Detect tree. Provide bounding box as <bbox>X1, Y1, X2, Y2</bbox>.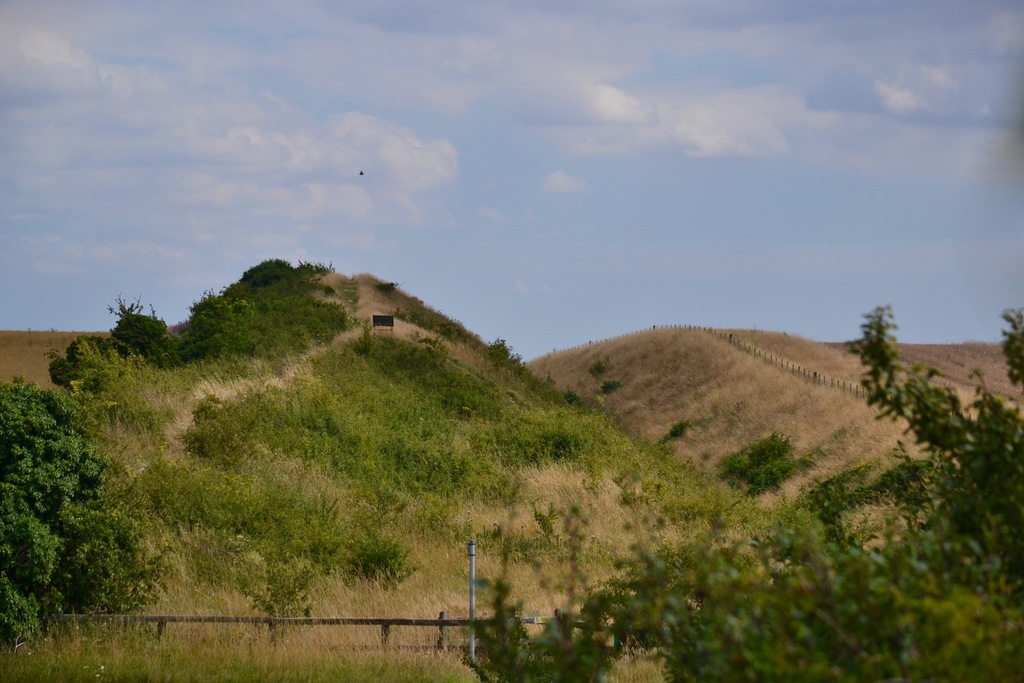
<bbox>467, 299, 1023, 682</bbox>.
